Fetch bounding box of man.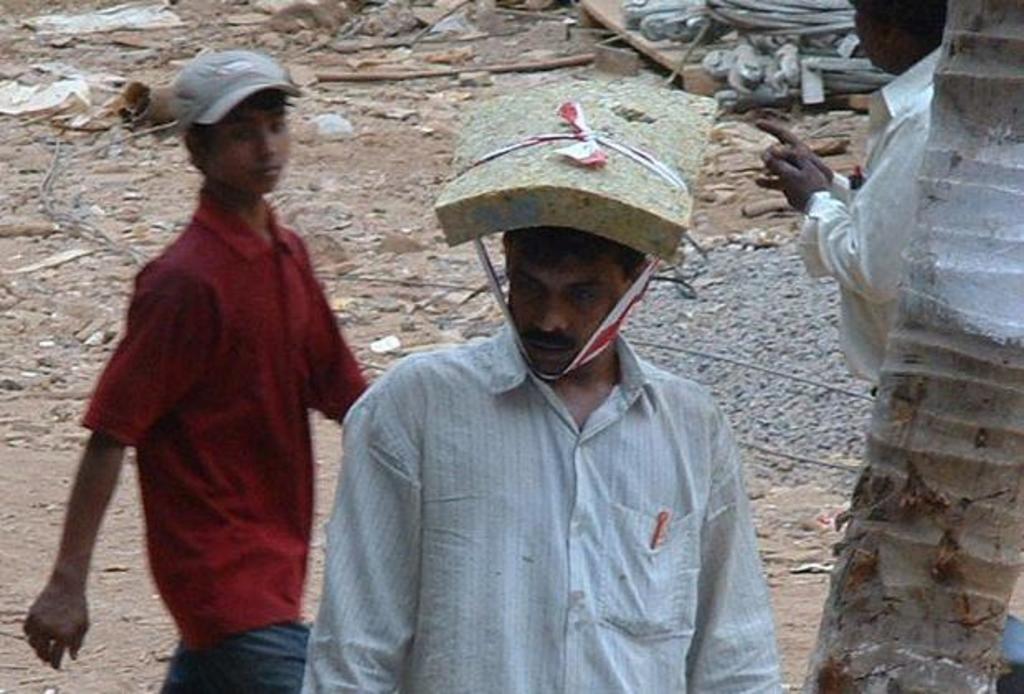
Bbox: bbox=[301, 223, 785, 692].
